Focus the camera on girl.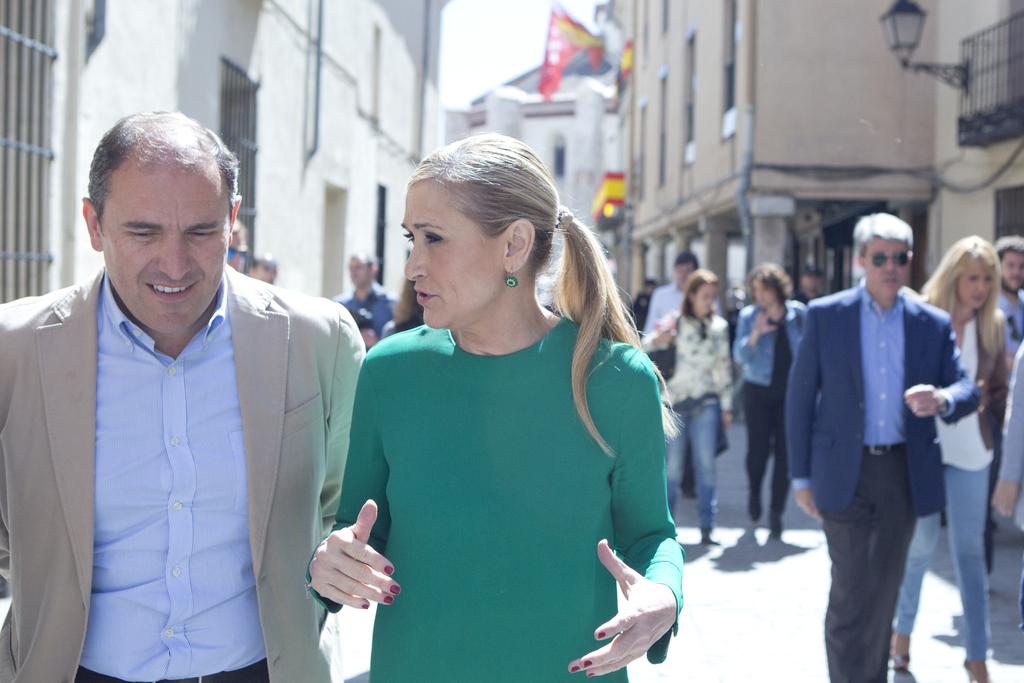
Focus region: crop(890, 235, 1014, 682).
